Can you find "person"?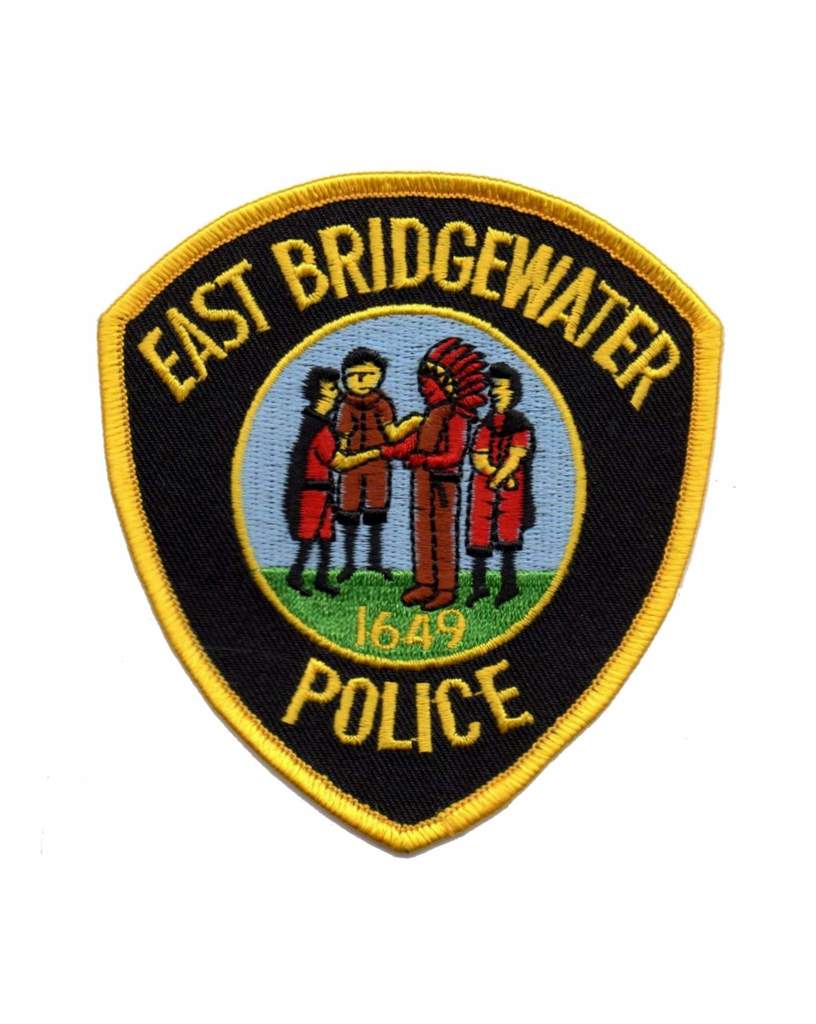
Yes, bounding box: locate(462, 364, 538, 615).
